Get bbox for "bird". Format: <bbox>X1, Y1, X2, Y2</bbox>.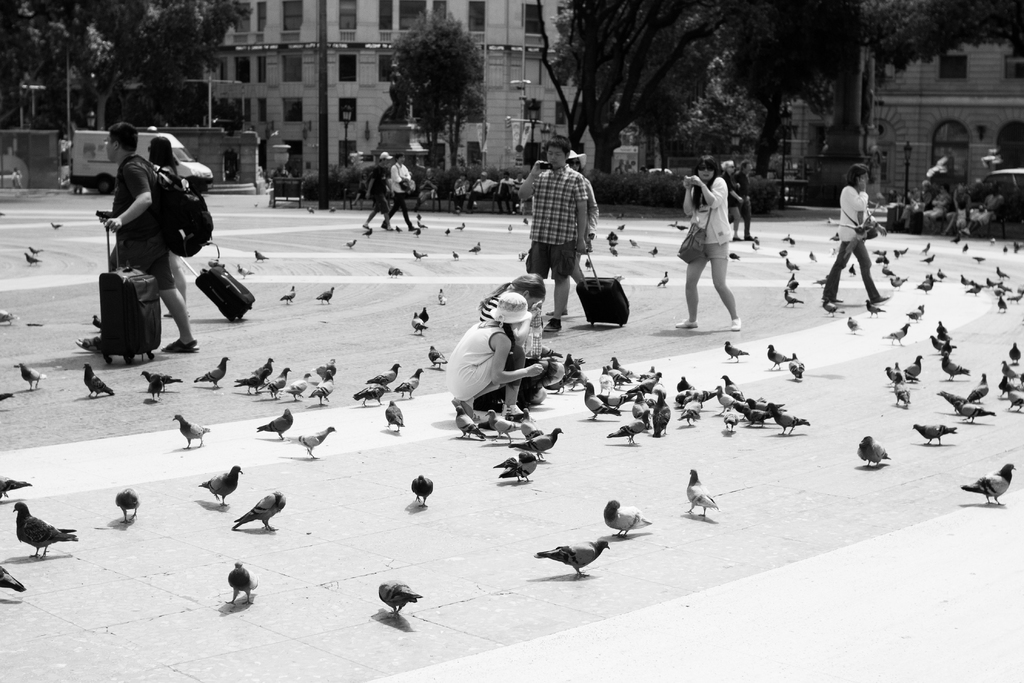
<bbox>229, 490, 288, 532</bbox>.
